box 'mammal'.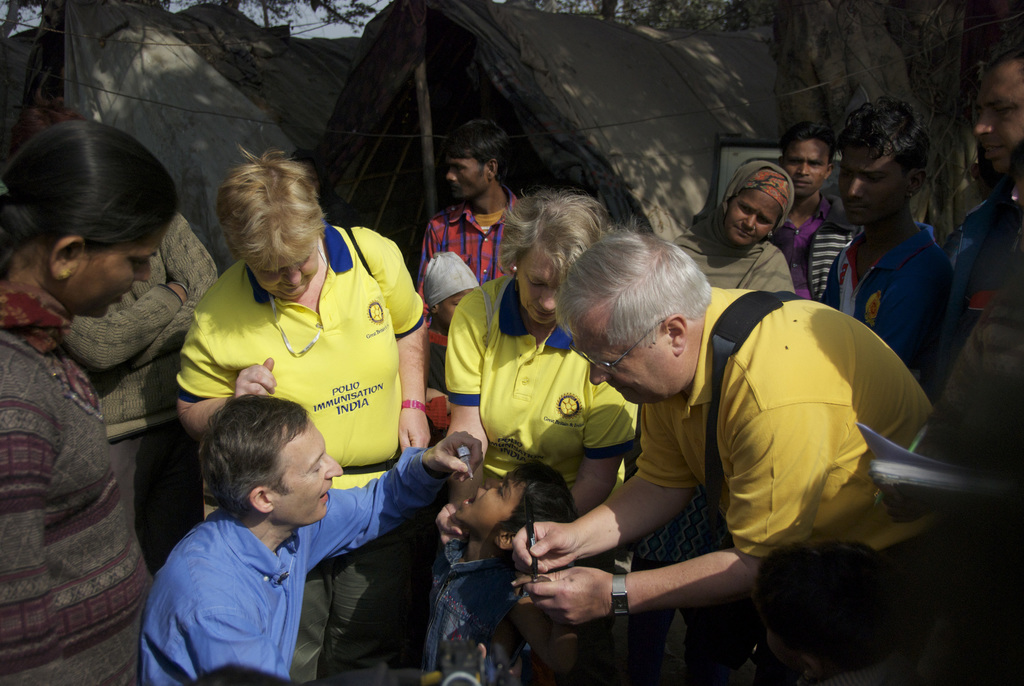
BBox(423, 460, 583, 683).
